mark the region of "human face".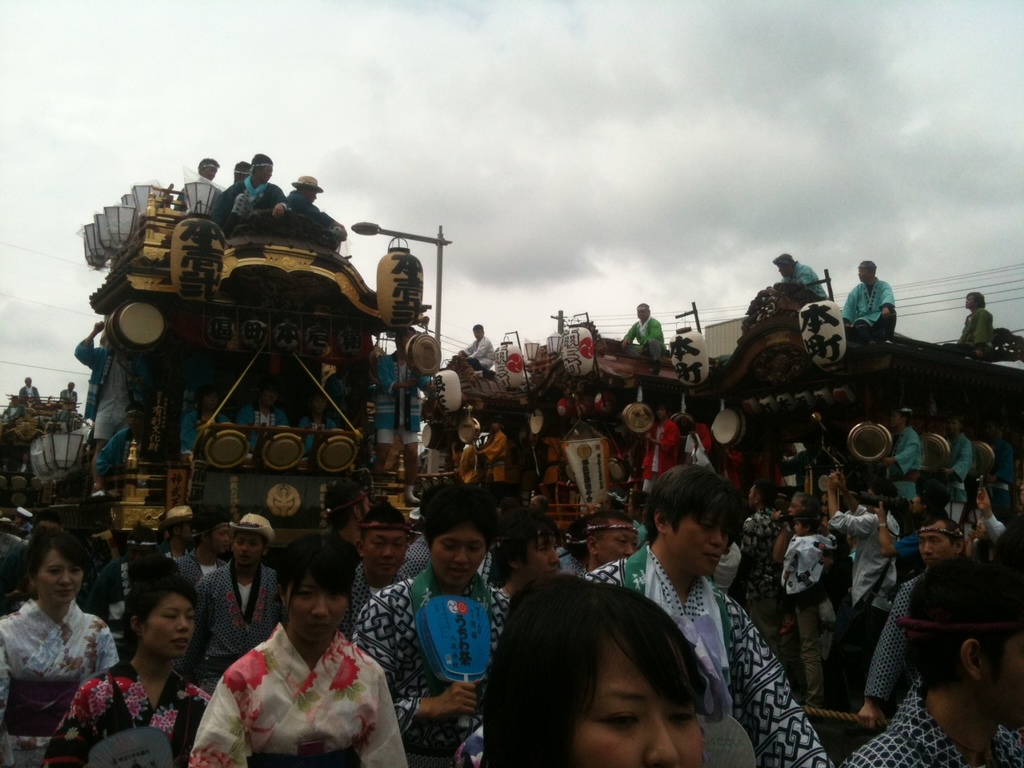
Region: pyautogui.locateOnScreen(206, 519, 231, 561).
